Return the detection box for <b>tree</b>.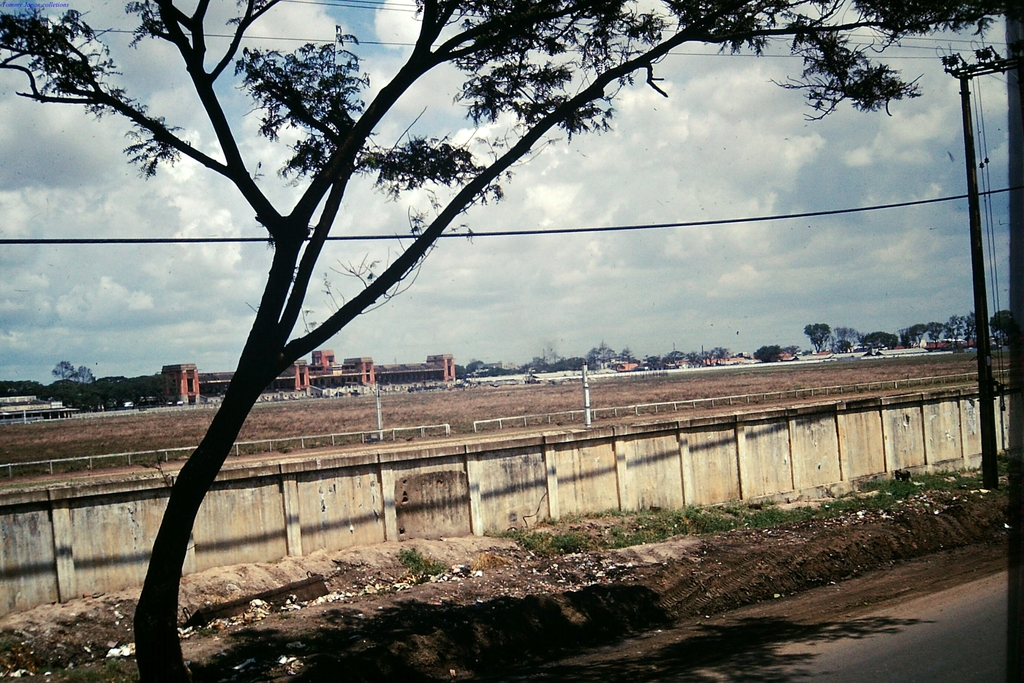
rect(451, 362, 467, 378).
